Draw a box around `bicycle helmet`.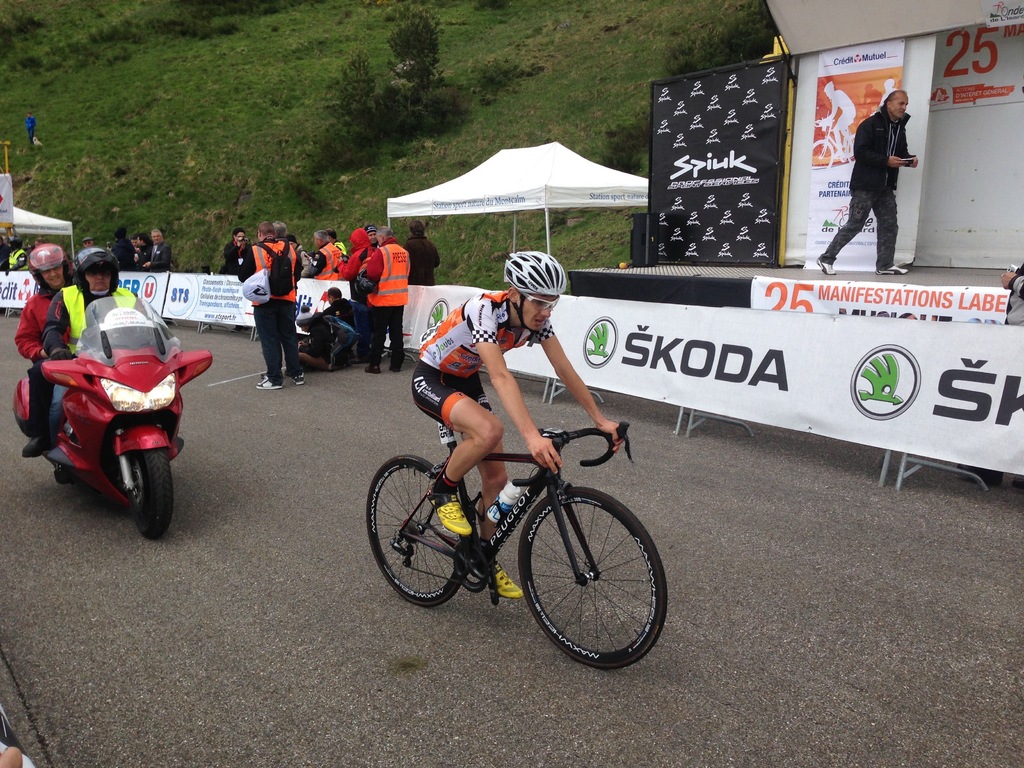
select_region(502, 248, 571, 328).
